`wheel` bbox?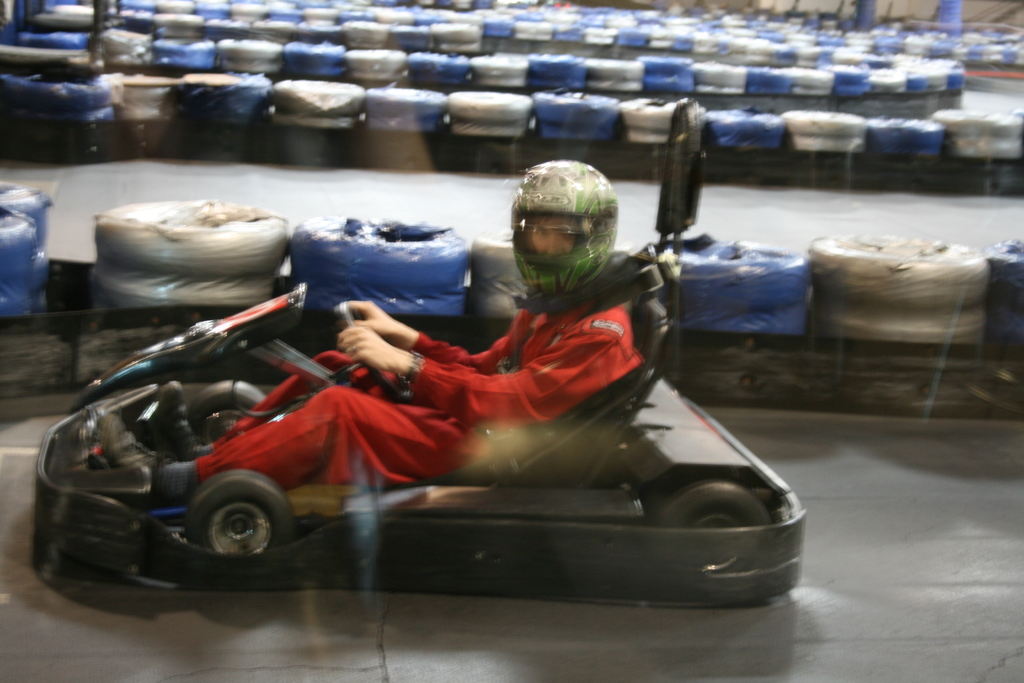
<region>621, 99, 677, 131</region>
